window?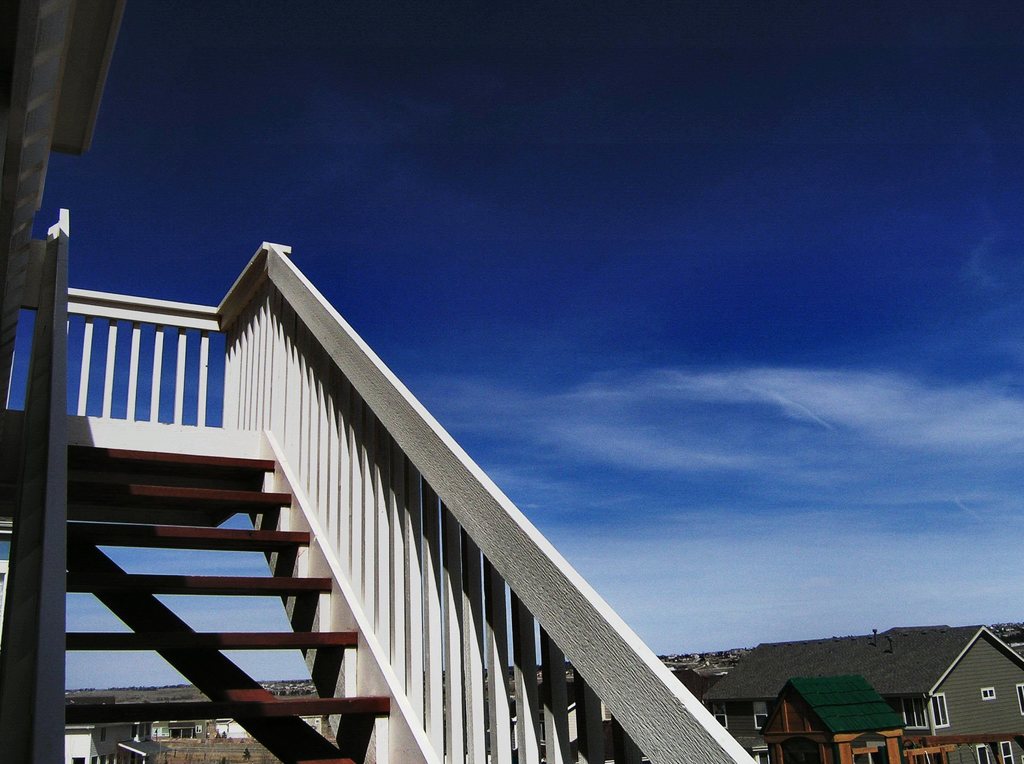
[998,738,1014,763]
